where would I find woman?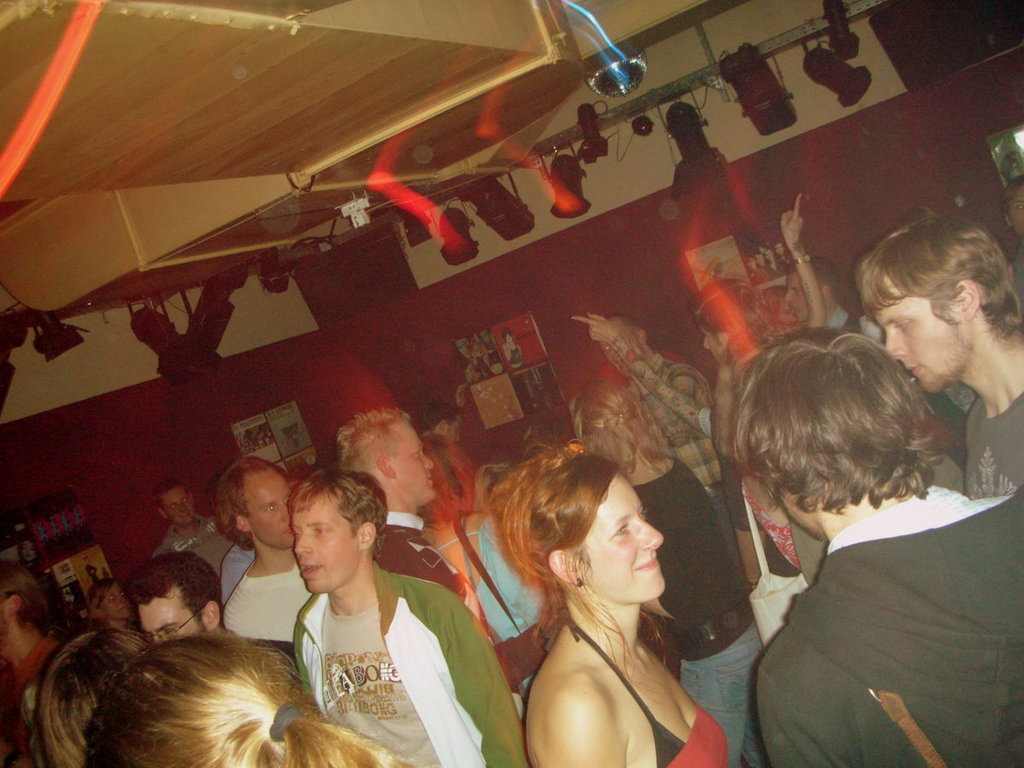
At locate(557, 373, 761, 767).
